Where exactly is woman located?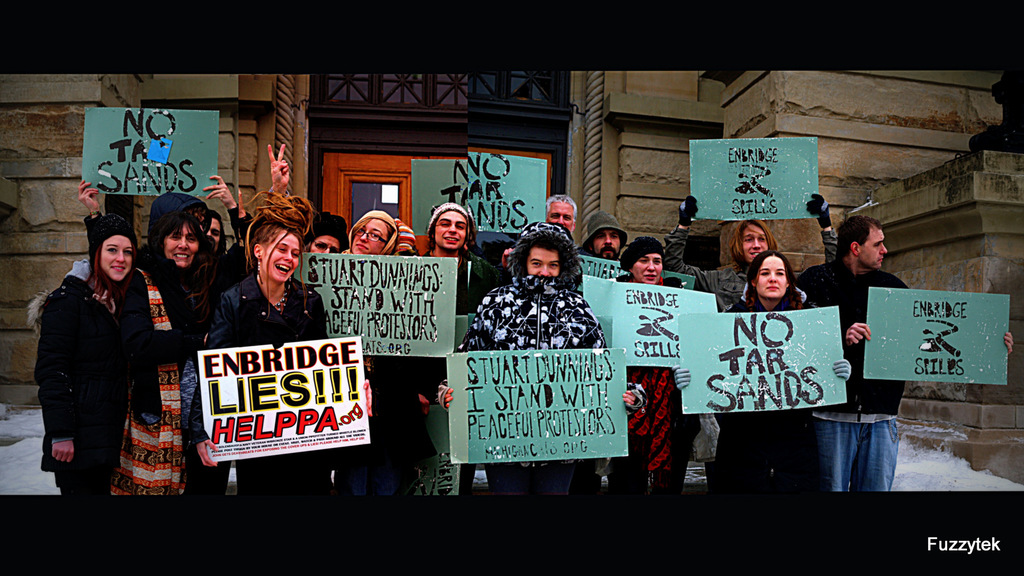
Its bounding box is crop(360, 205, 426, 503).
